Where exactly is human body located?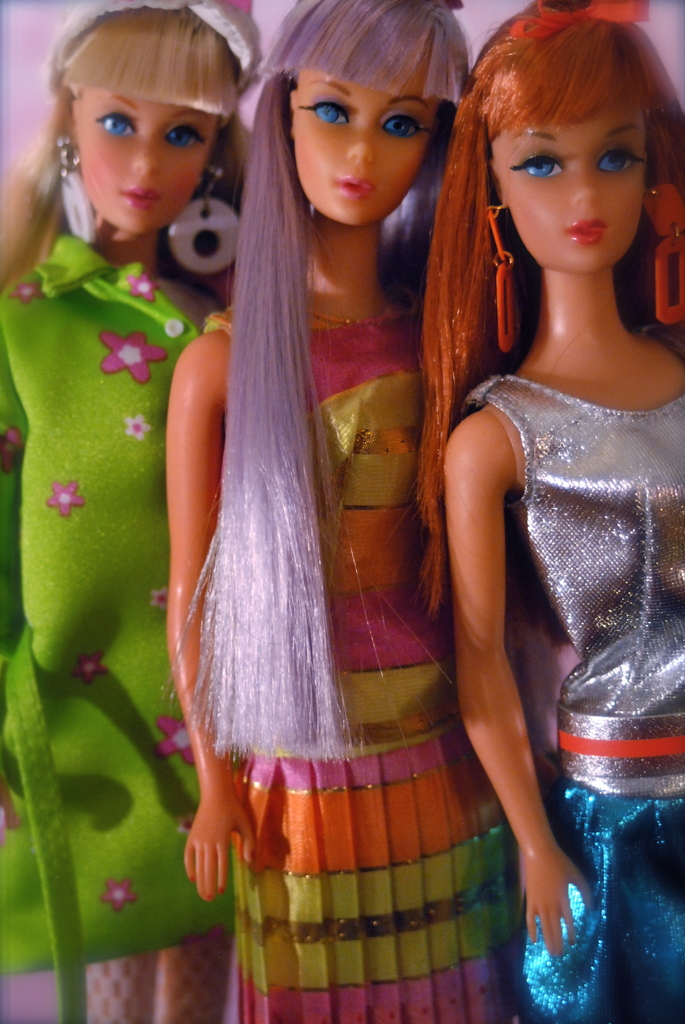
Its bounding box is x1=418 y1=0 x2=684 y2=1023.
